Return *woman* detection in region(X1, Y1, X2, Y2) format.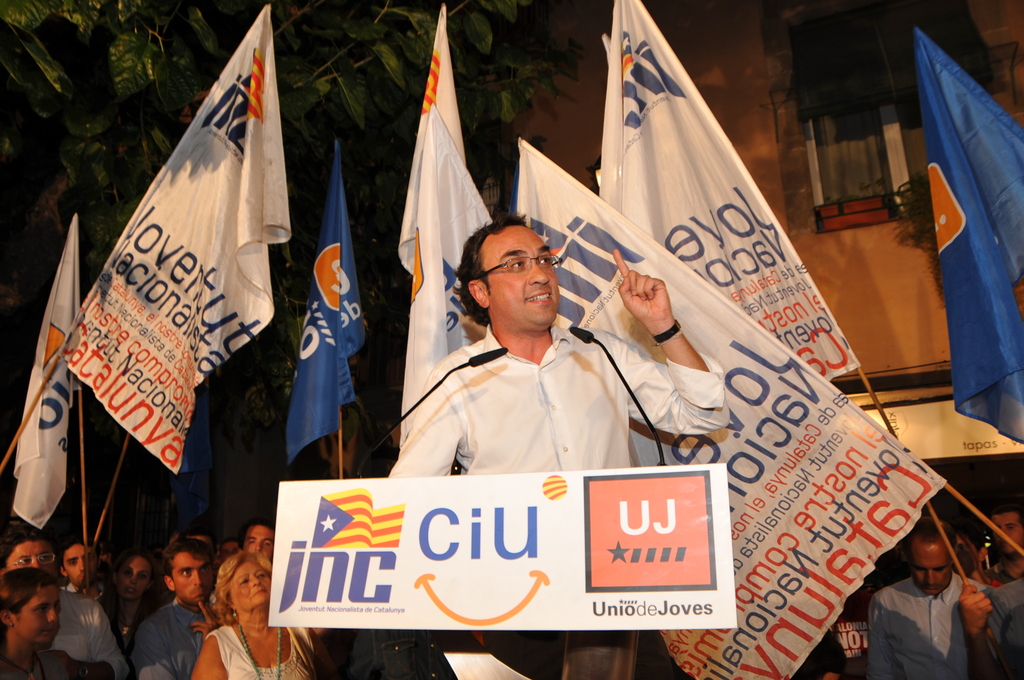
region(90, 544, 163, 663).
